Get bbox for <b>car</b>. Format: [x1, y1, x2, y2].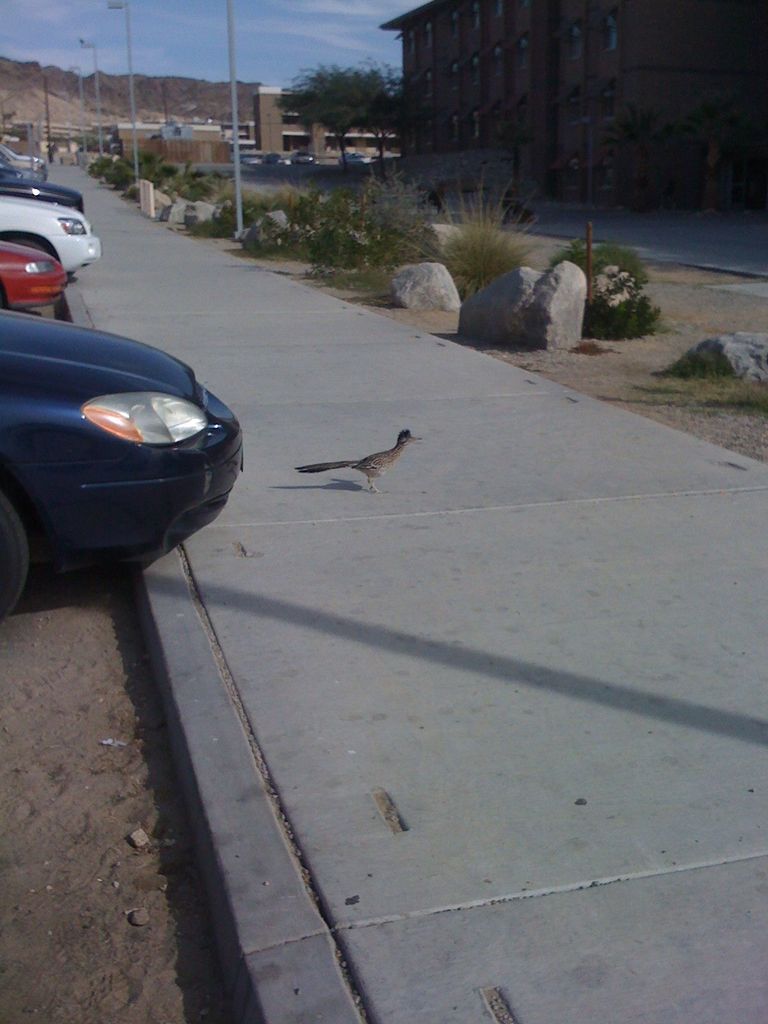
[0, 181, 102, 286].
